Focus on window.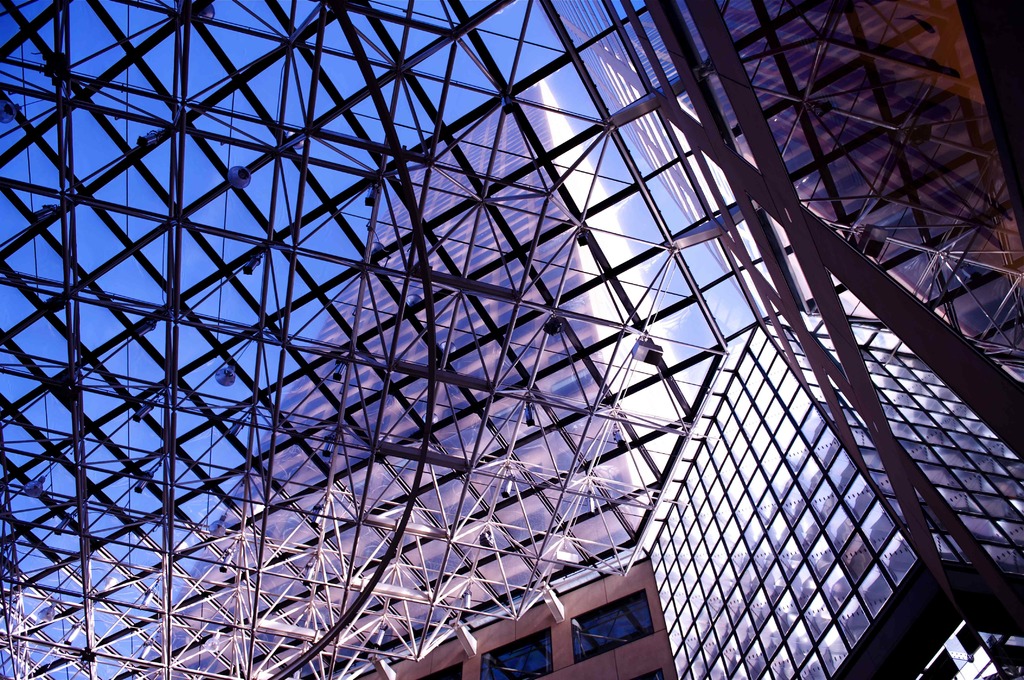
Focused at (x1=476, y1=628, x2=549, y2=679).
